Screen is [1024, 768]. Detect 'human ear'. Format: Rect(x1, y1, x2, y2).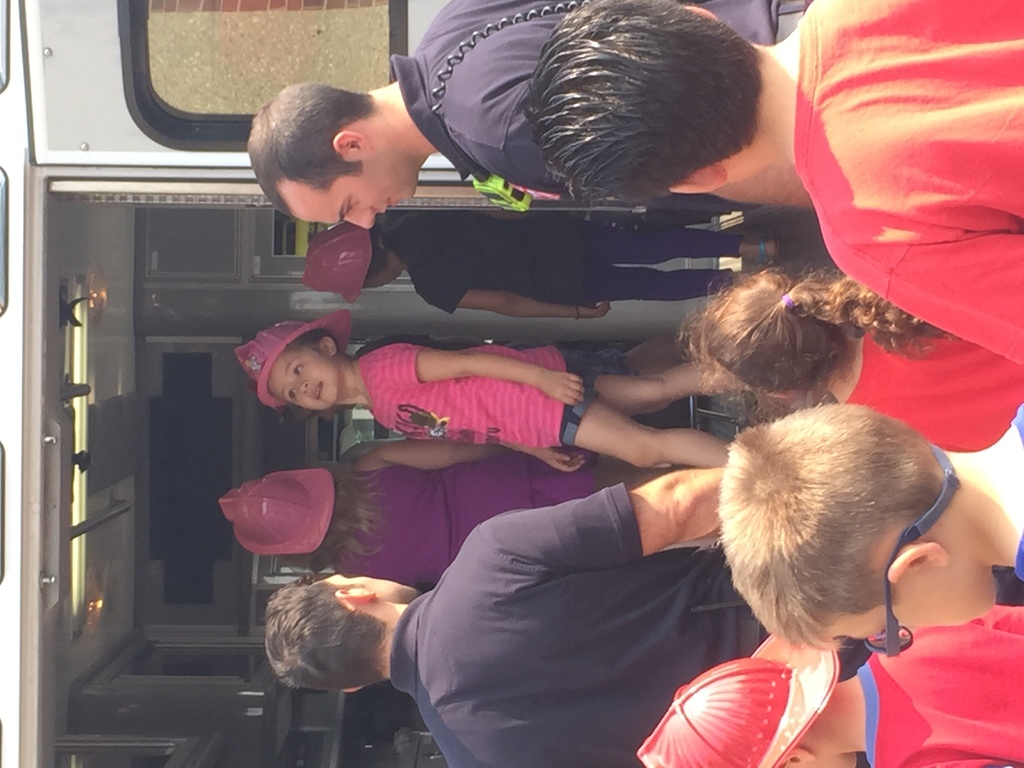
Rect(764, 393, 788, 399).
